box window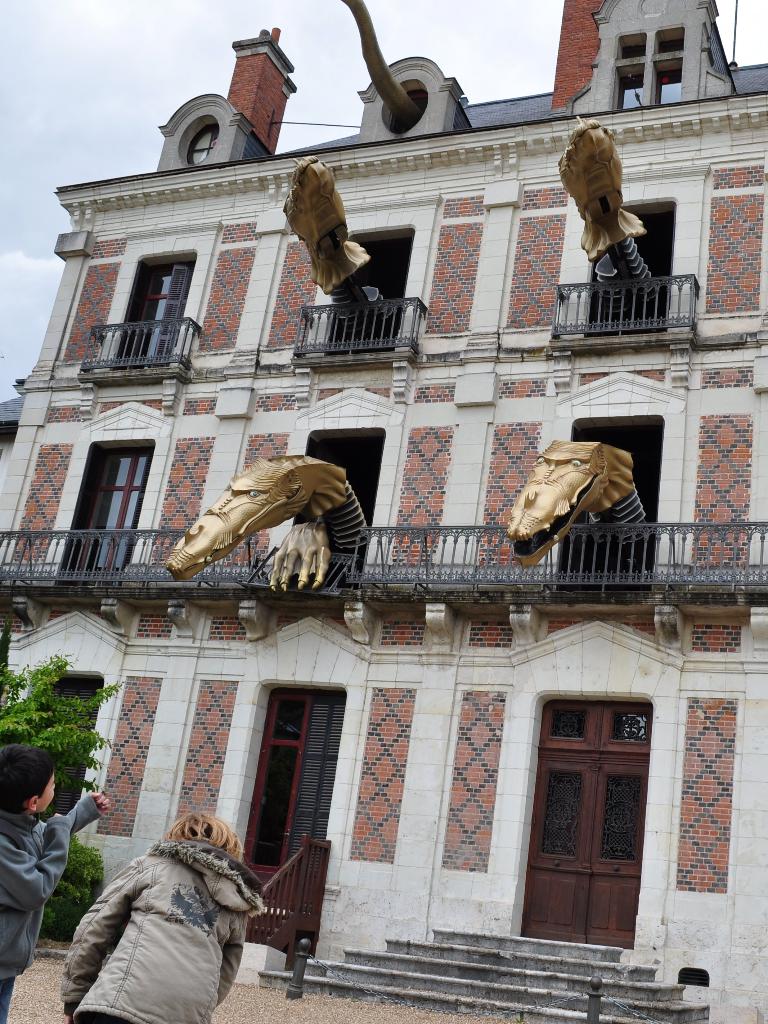
box=[612, 29, 681, 111]
